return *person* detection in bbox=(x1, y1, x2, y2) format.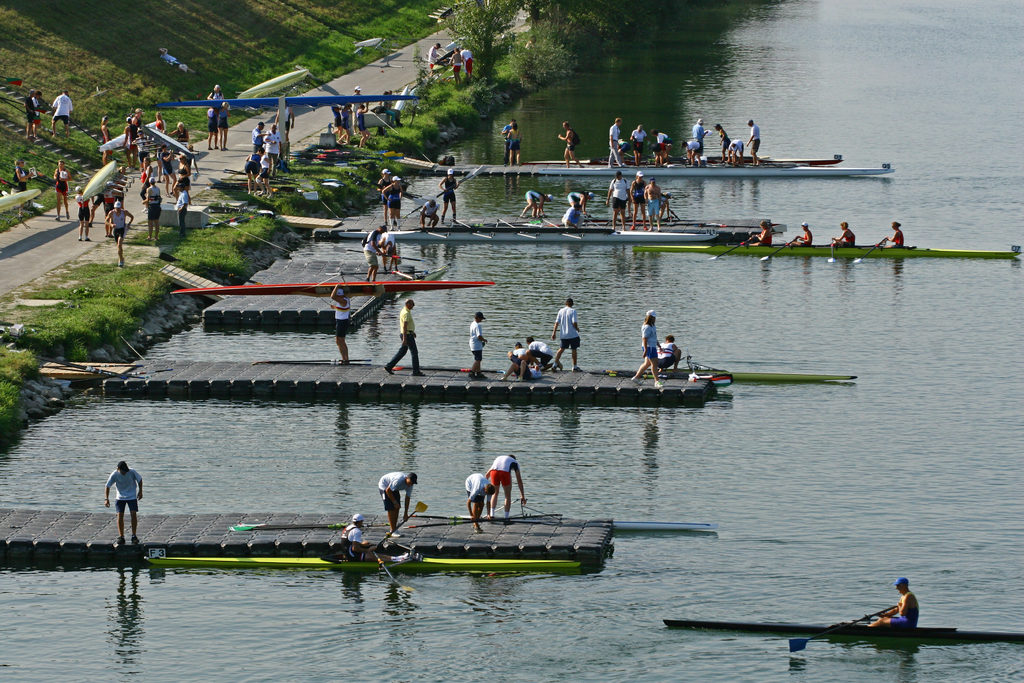
bbox=(99, 117, 116, 168).
